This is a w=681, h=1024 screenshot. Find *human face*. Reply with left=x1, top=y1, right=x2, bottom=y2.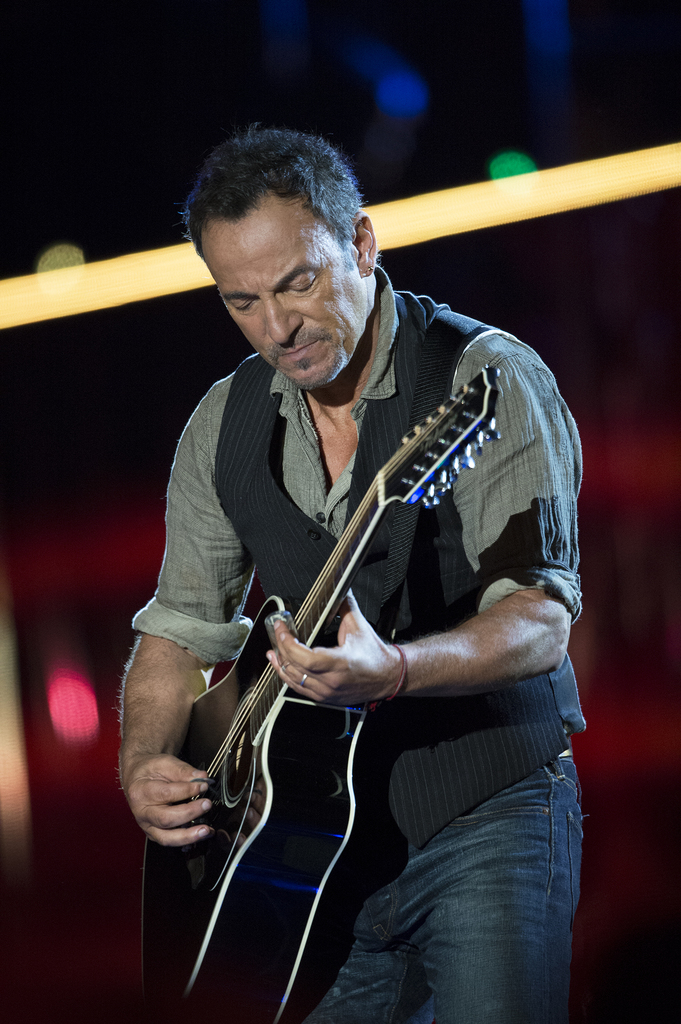
left=204, top=196, right=373, bottom=385.
